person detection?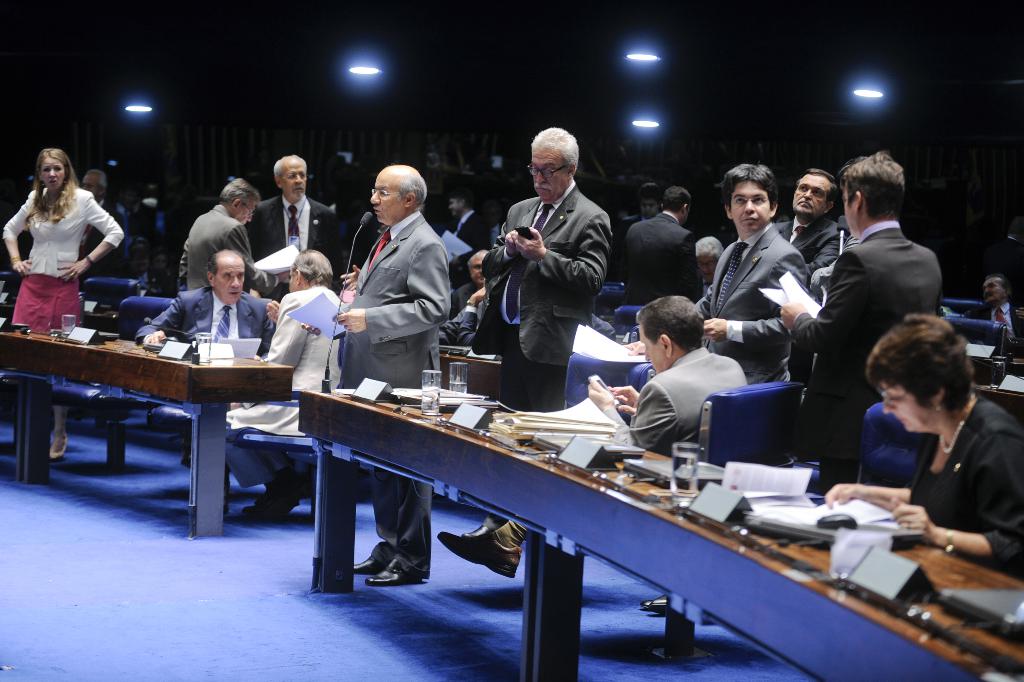
crop(240, 152, 343, 304)
